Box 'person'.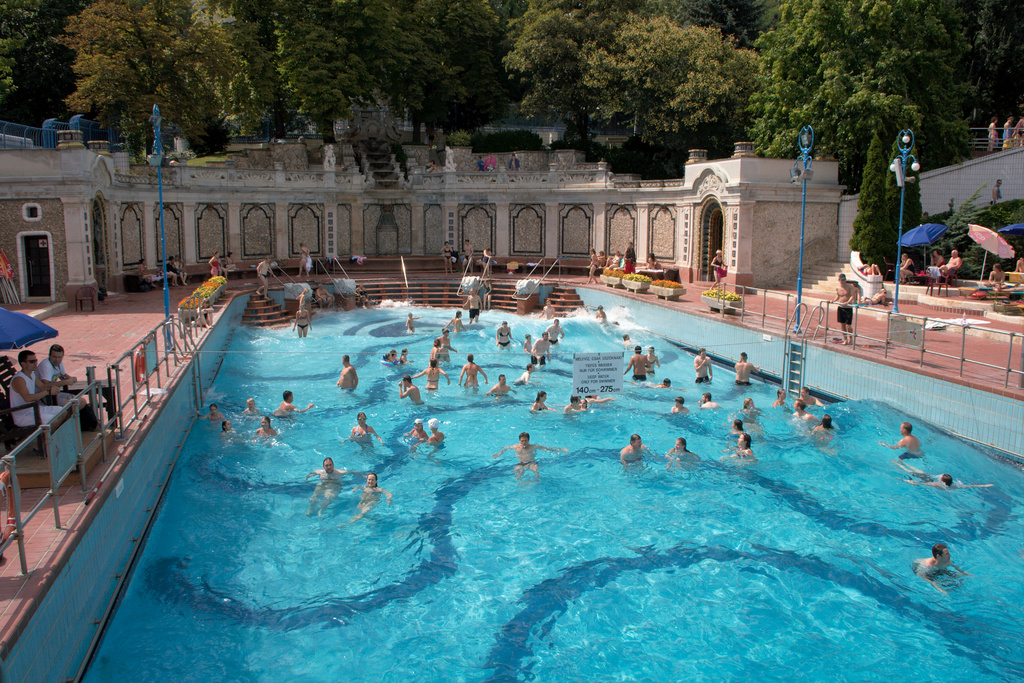
(x1=225, y1=254, x2=236, y2=271).
